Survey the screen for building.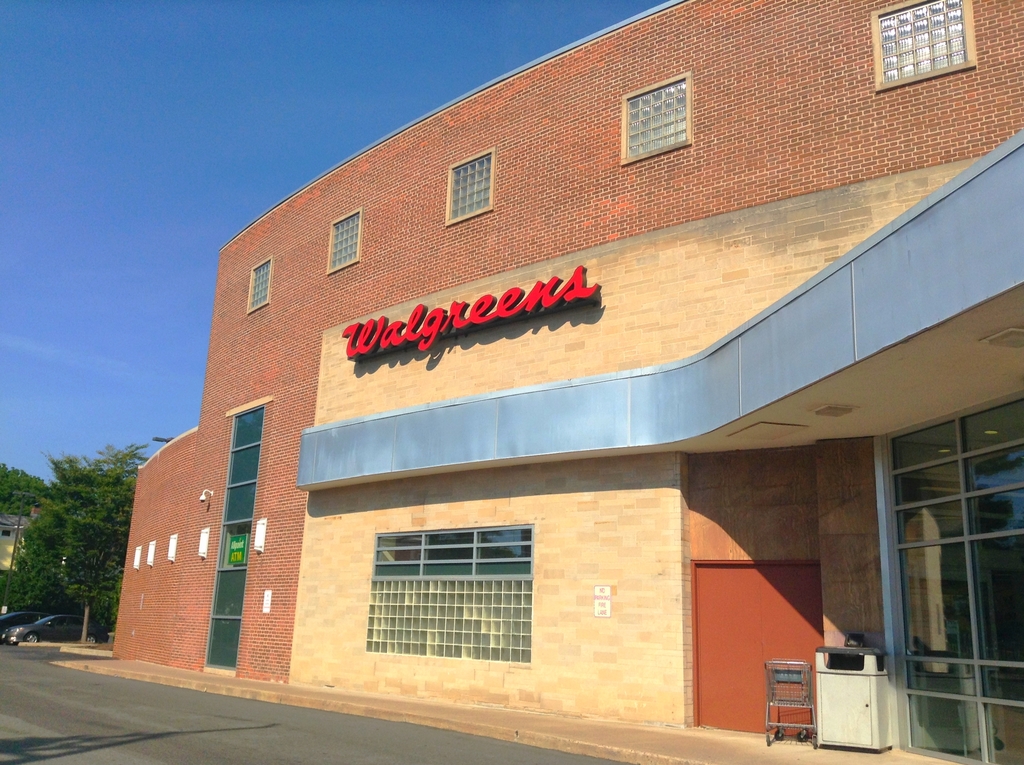
Survey found: {"left": 114, "top": 0, "right": 1023, "bottom": 764}.
